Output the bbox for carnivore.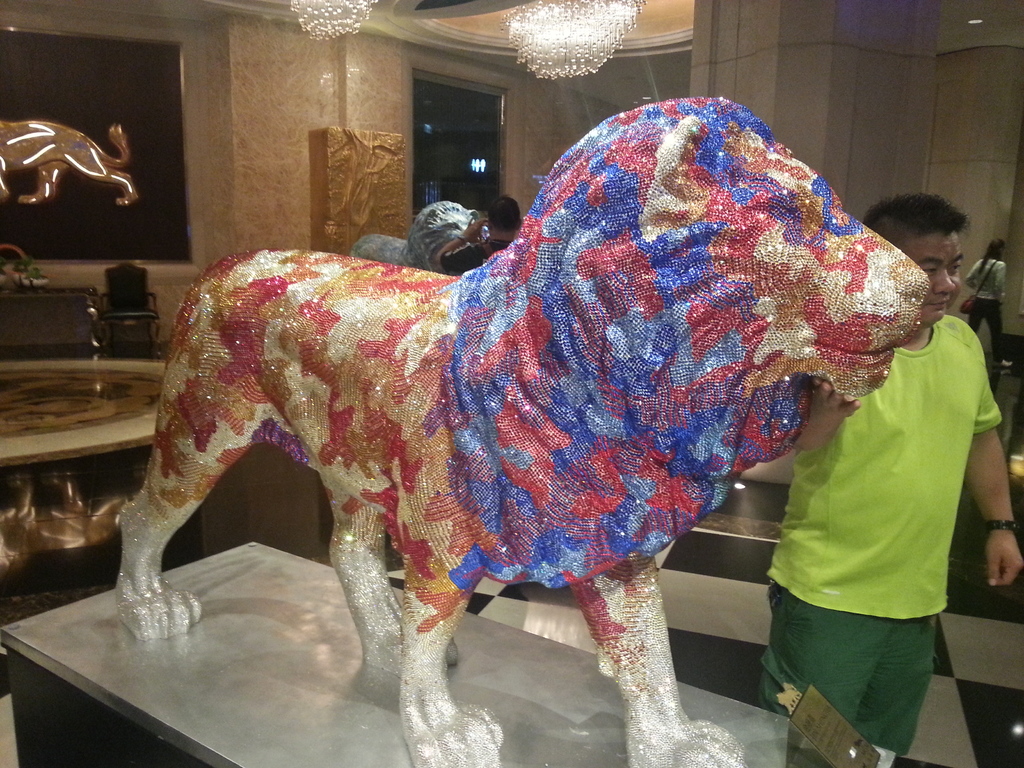
Rect(959, 241, 1012, 360).
